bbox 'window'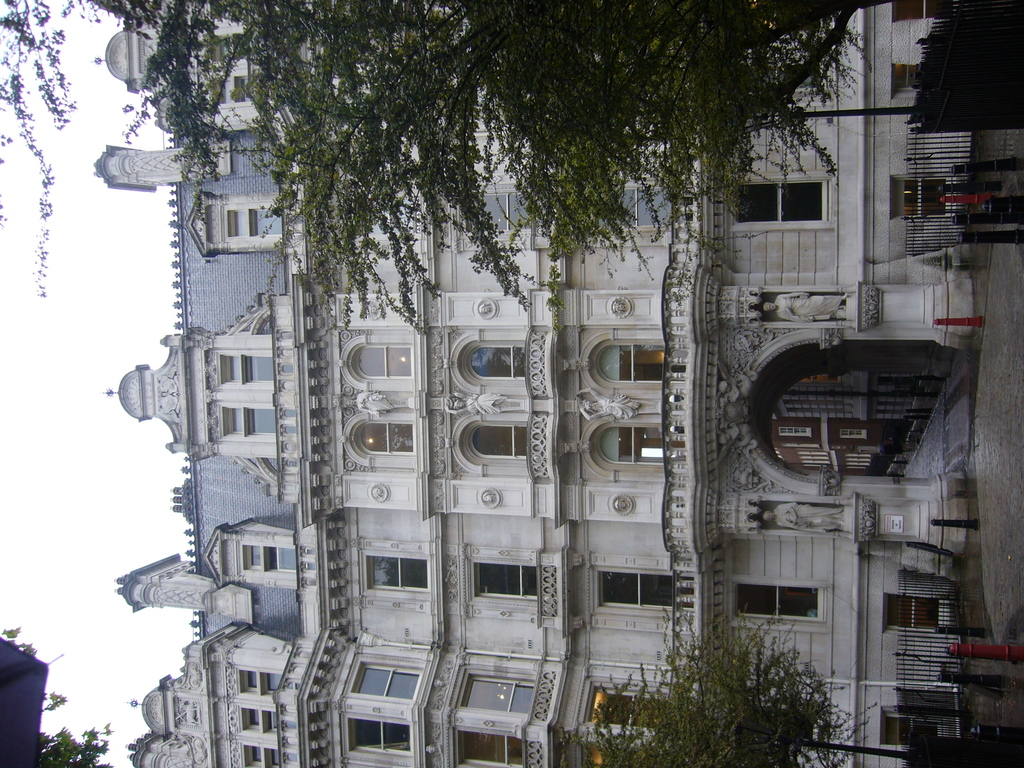
locate(474, 566, 538, 597)
